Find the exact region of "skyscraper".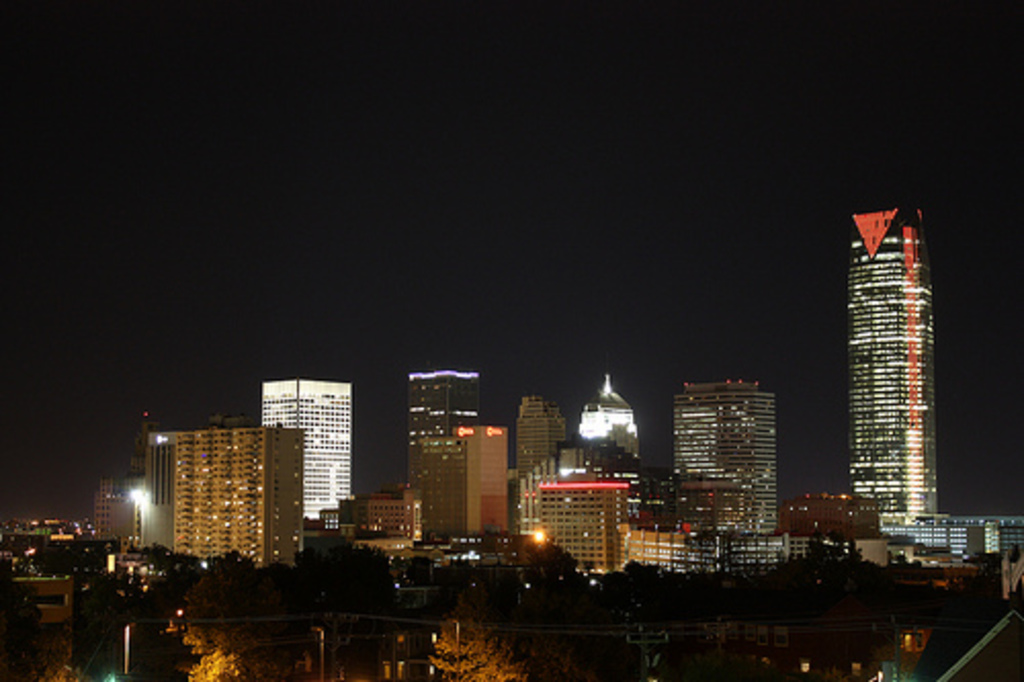
Exact region: <box>403,426,508,532</box>.
